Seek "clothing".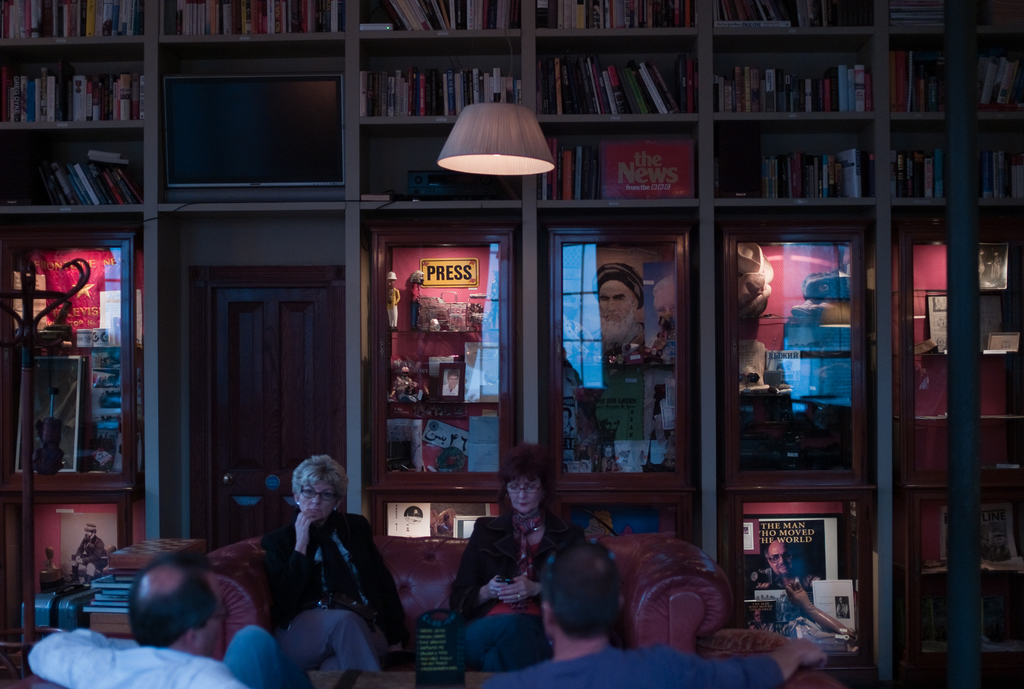
pyautogui.locateOnScreen(74, 533, 106, 573).
